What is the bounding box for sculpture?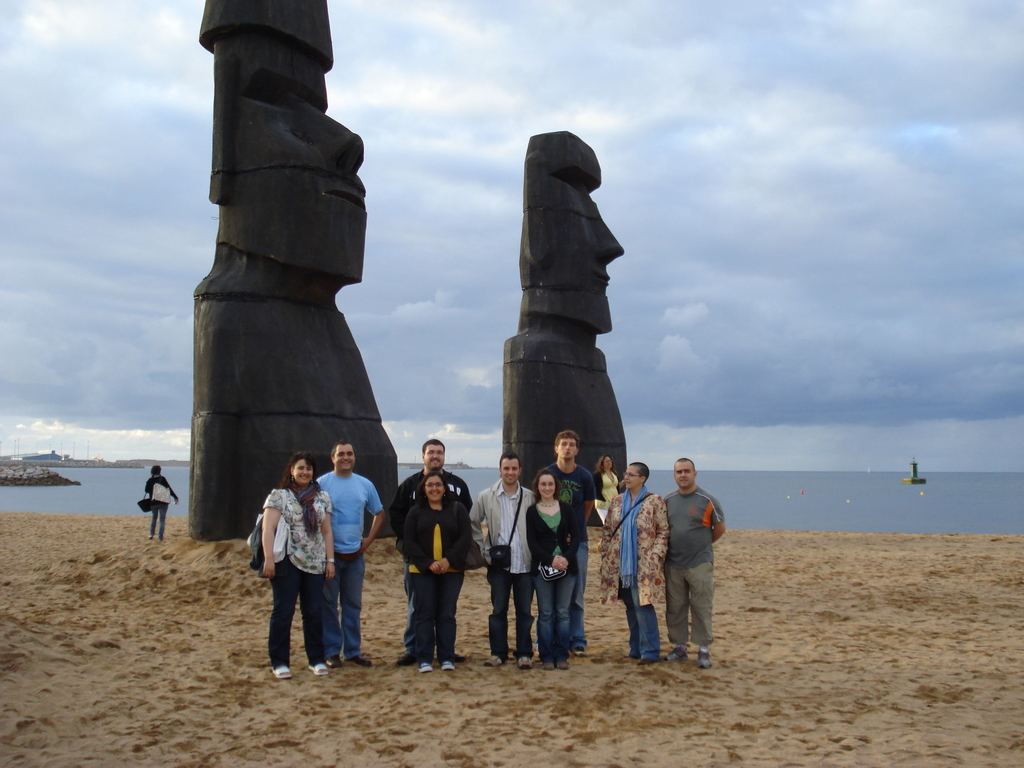
(x1=490, y1=111, x2=637, y2=470).
